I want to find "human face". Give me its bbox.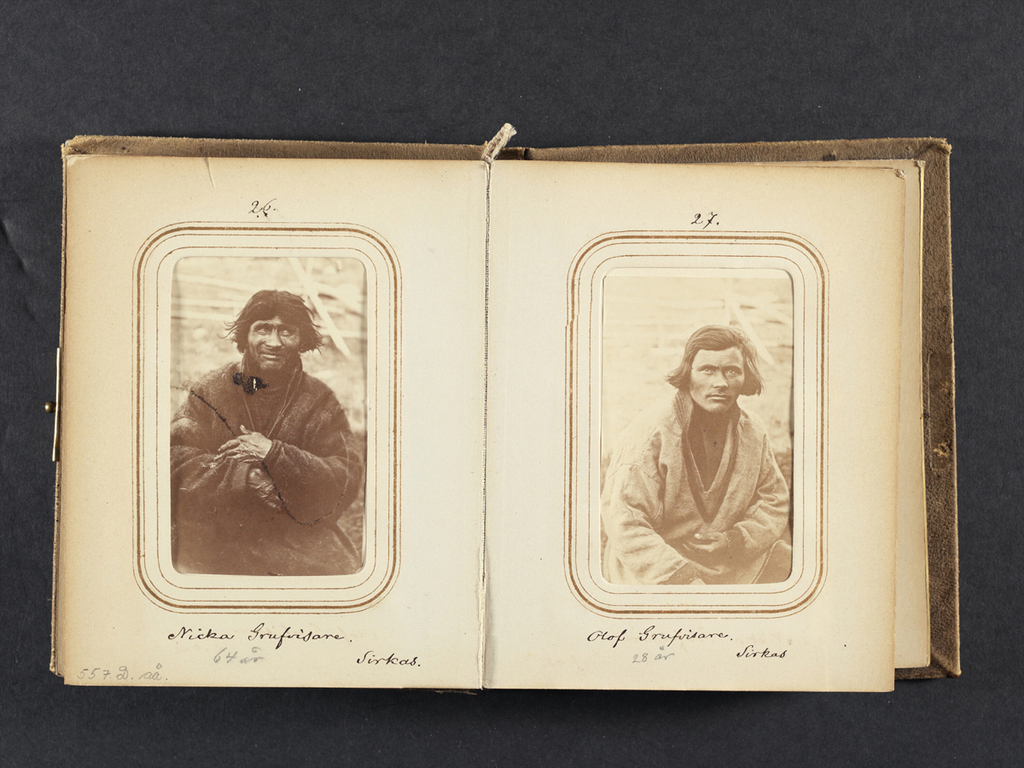
246 317 300 372.
